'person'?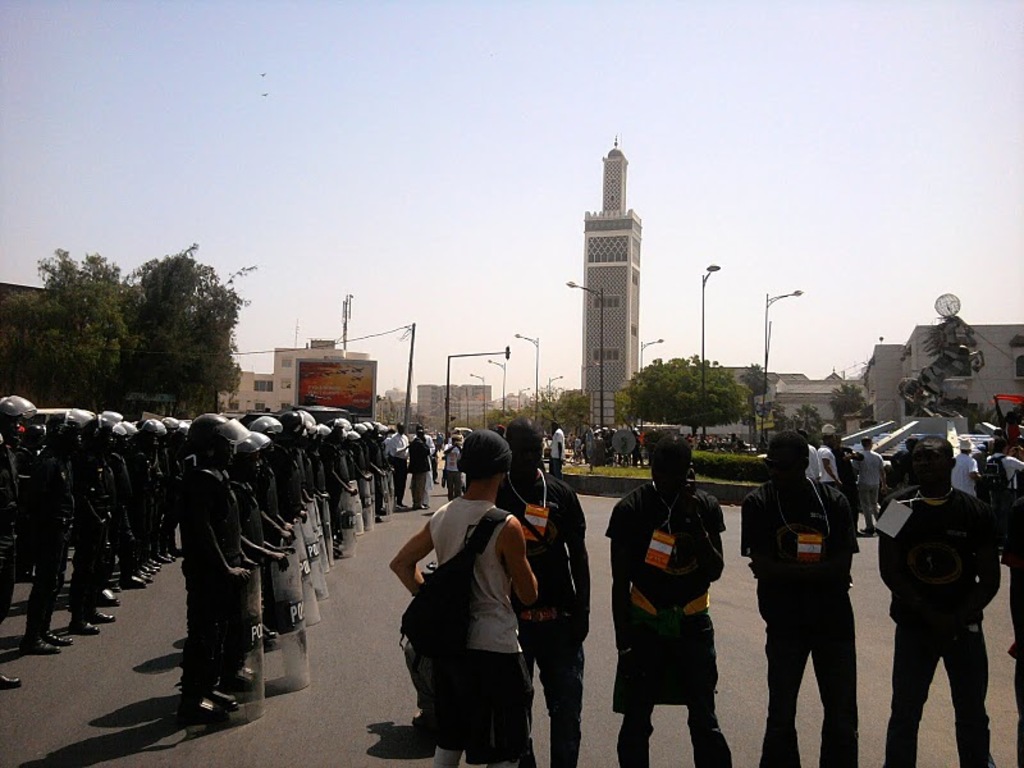
box(1005, 435, 1023, 474)
